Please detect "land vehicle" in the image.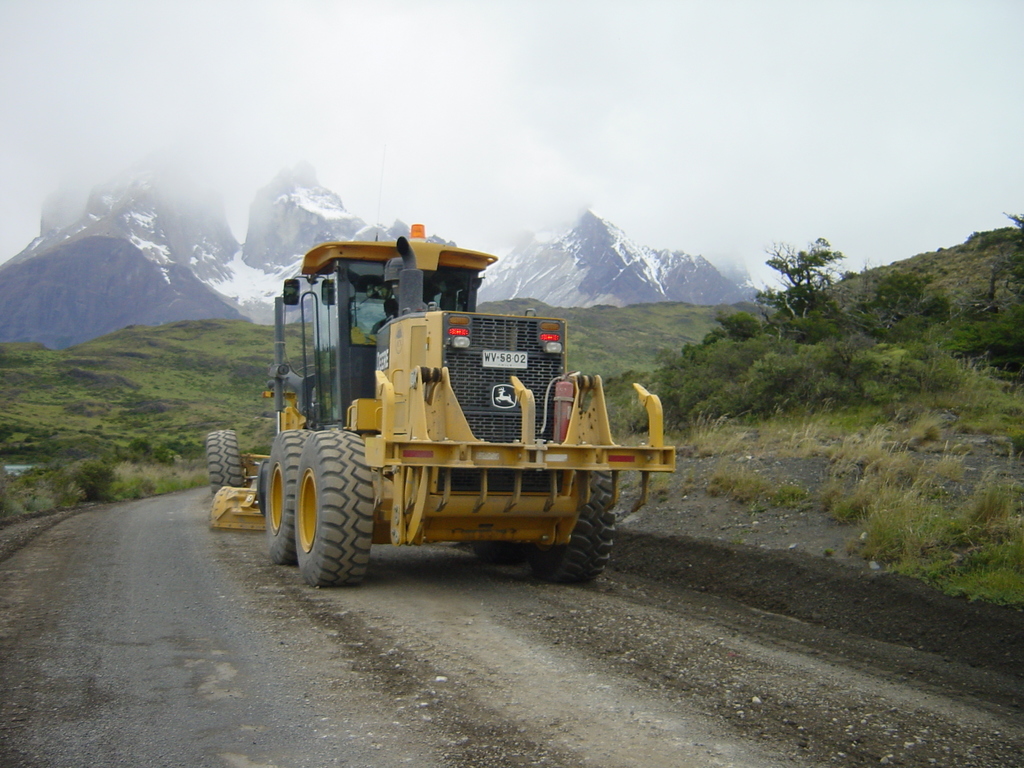
229, 227, 671, 584.
